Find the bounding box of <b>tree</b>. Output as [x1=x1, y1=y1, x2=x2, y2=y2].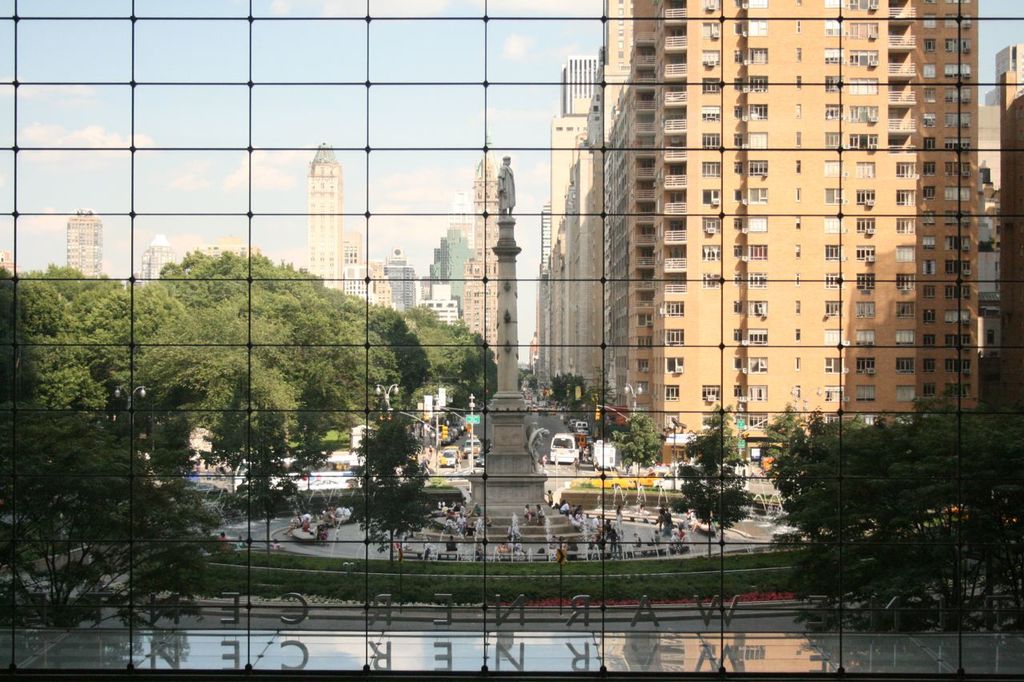
[x1=14, y1=406, x2=202, y2=633].
